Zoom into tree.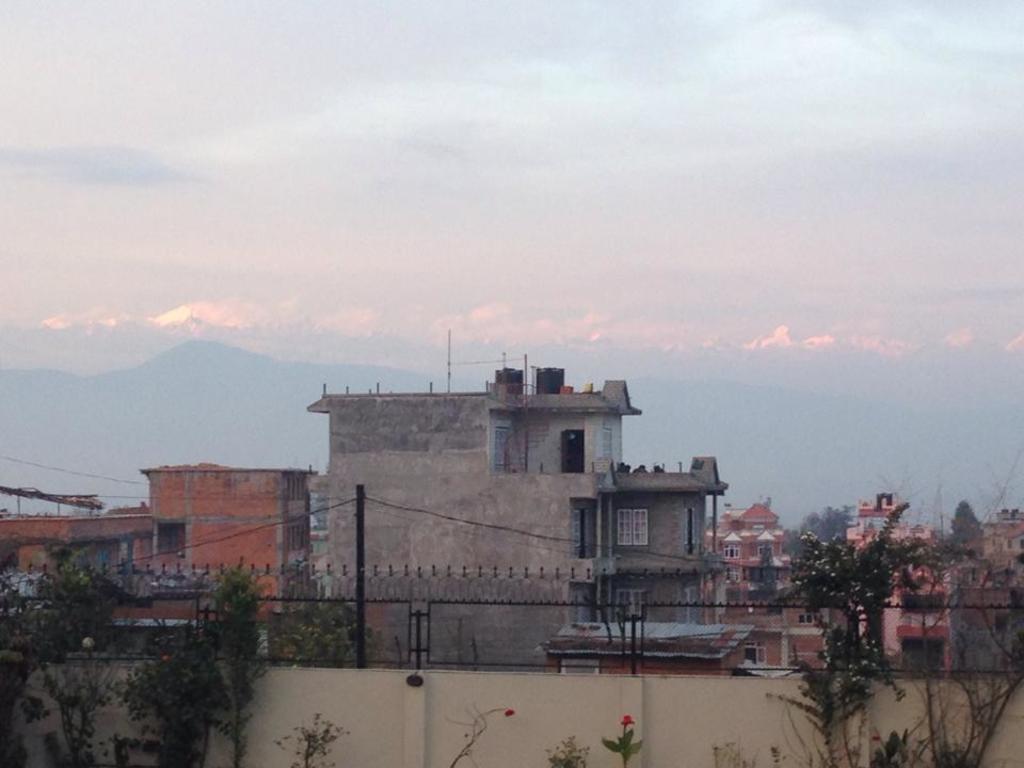
Zoom target: rect(782, 480, 935, 719).
